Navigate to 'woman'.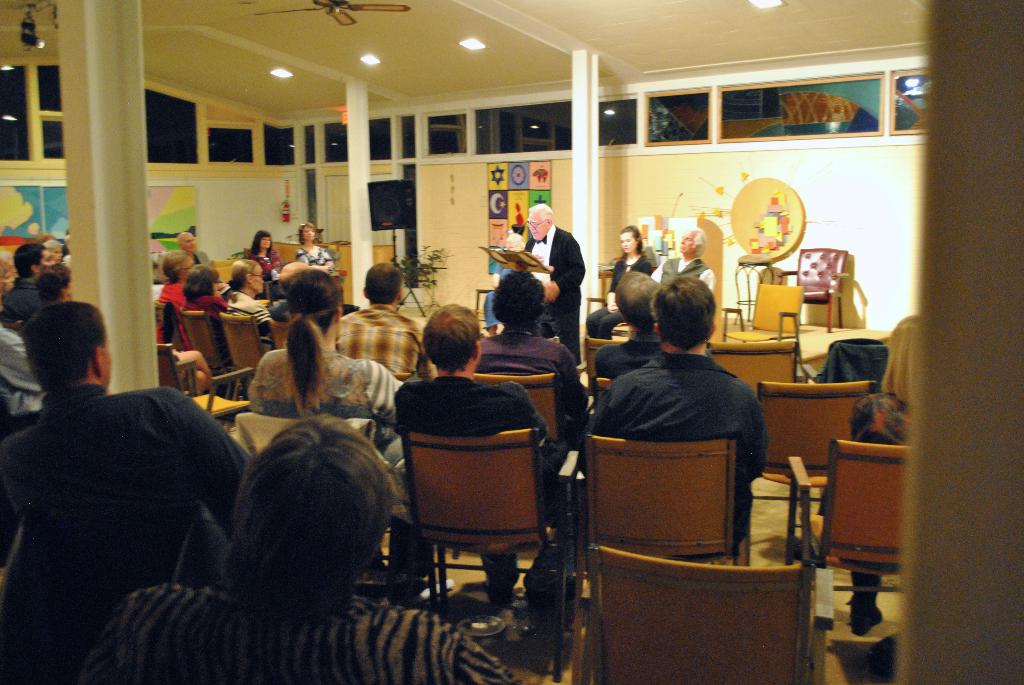
Navigation target: (x1=0, y1=257, x2=16, y2=292).
